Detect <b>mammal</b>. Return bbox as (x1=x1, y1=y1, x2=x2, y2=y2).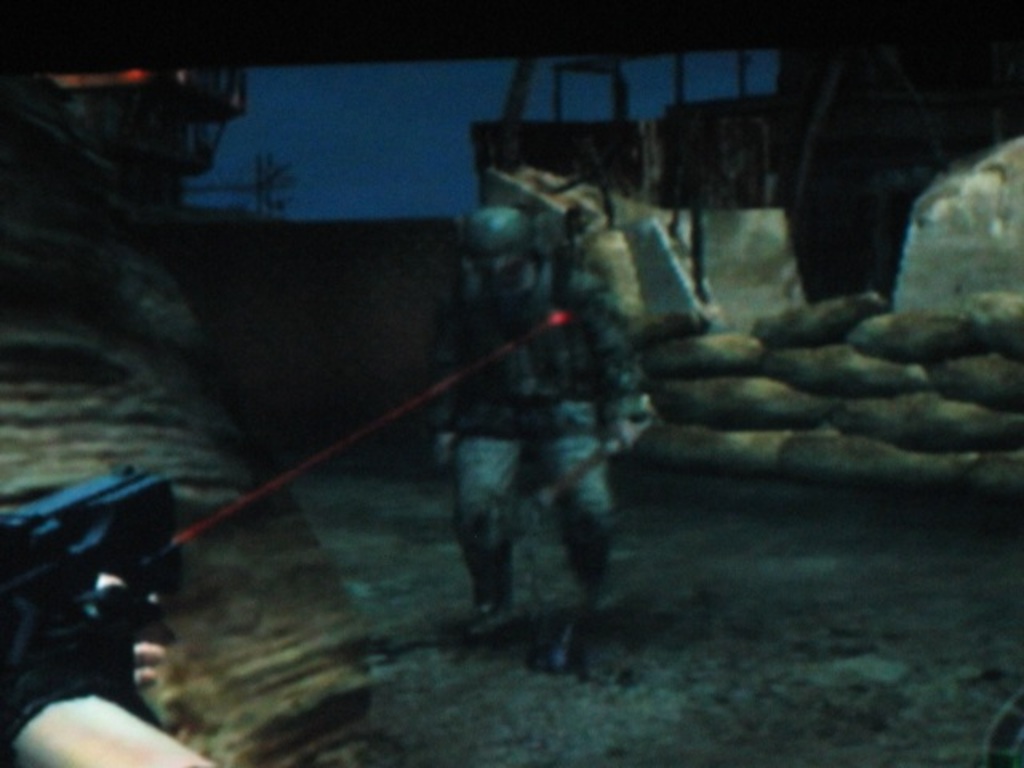
(x1=422, y1=211, x2=659, y2=675).
